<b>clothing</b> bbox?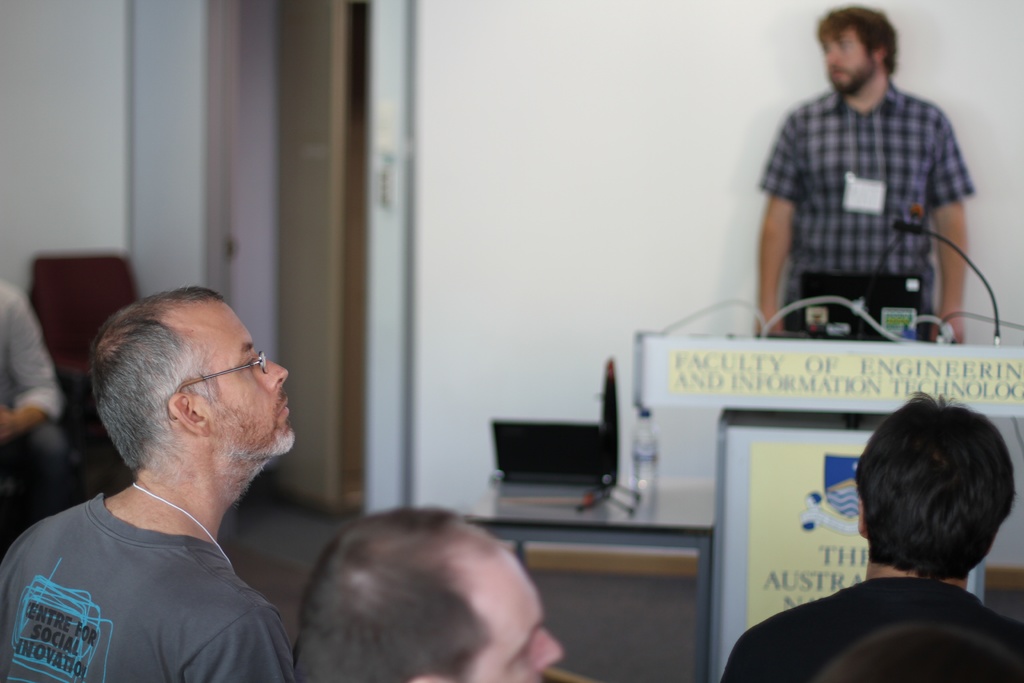
[4, 281, 61, 416]
